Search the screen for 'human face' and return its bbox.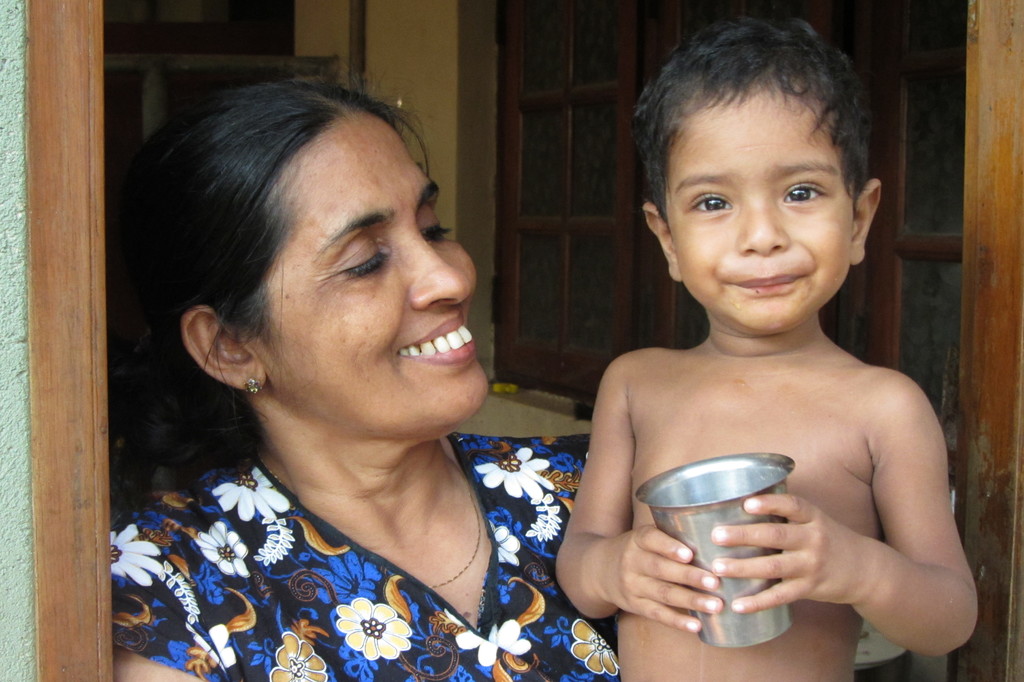
Found: bbox=(666, 101, 849, 332).
